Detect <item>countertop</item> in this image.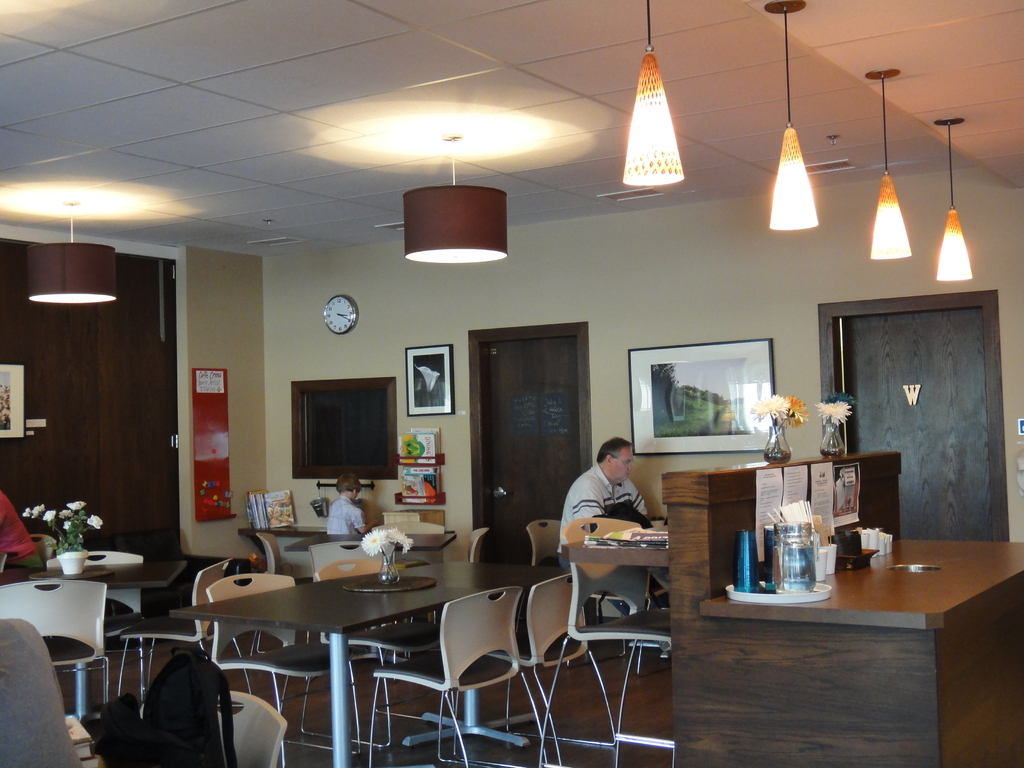
Detection: region(659, 451, 901, 478).
